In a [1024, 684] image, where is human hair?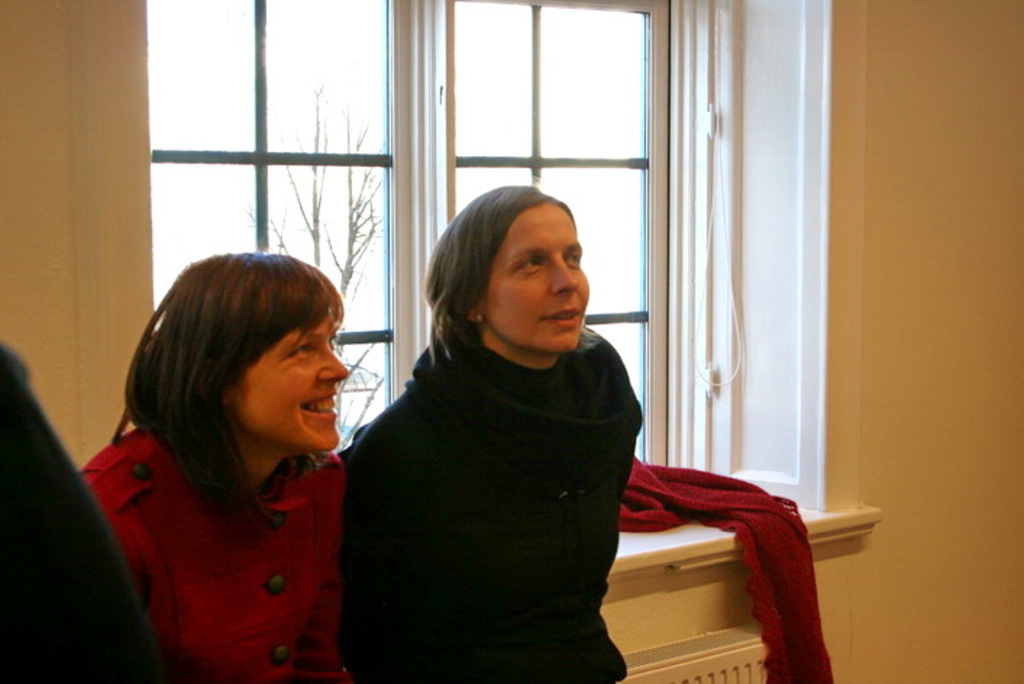
(x1=419, y1=188, x2=579, y2=381).
